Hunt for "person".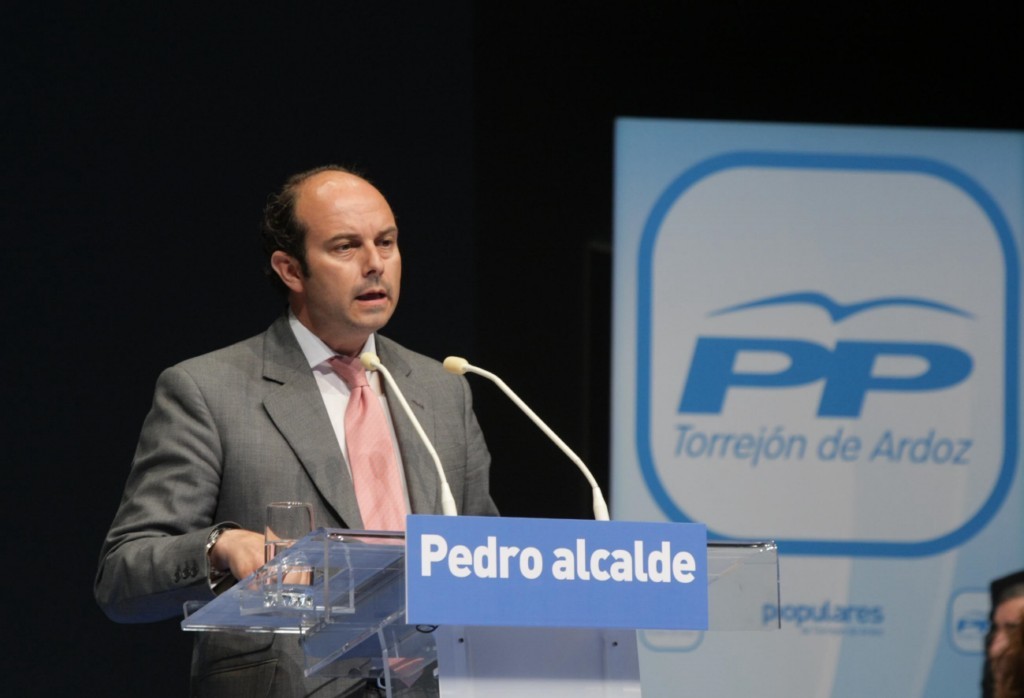
Hunted down at [93,167,501,697].
